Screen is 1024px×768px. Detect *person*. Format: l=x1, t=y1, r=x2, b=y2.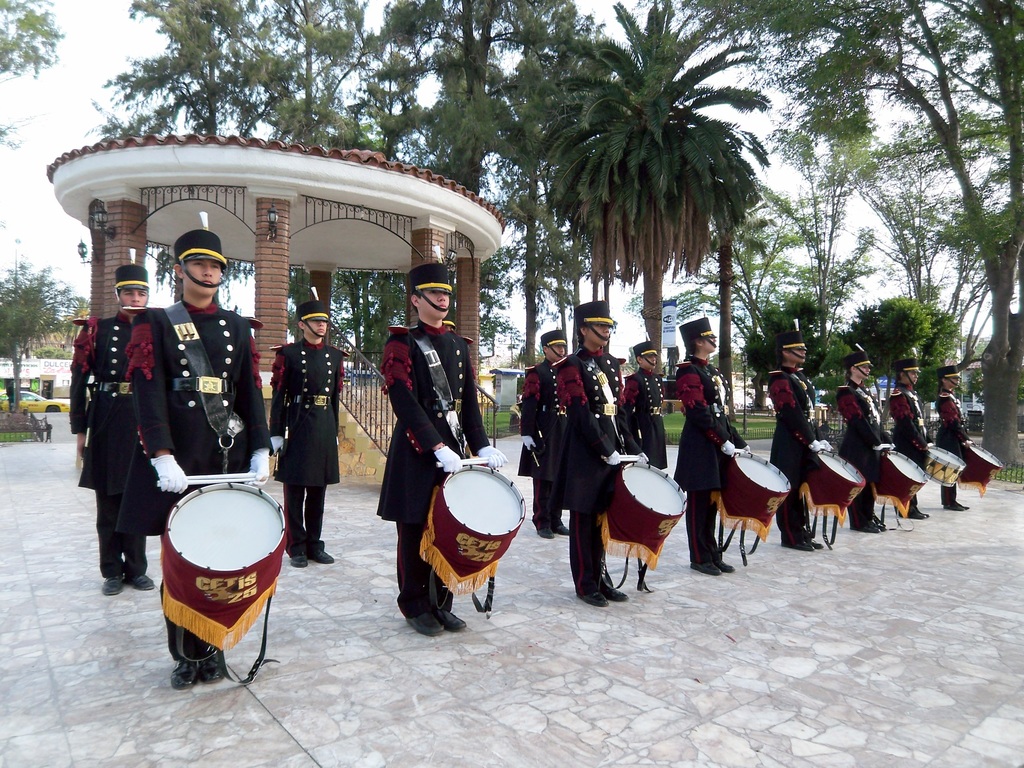
l=62, t=256, r=172, b=589.
